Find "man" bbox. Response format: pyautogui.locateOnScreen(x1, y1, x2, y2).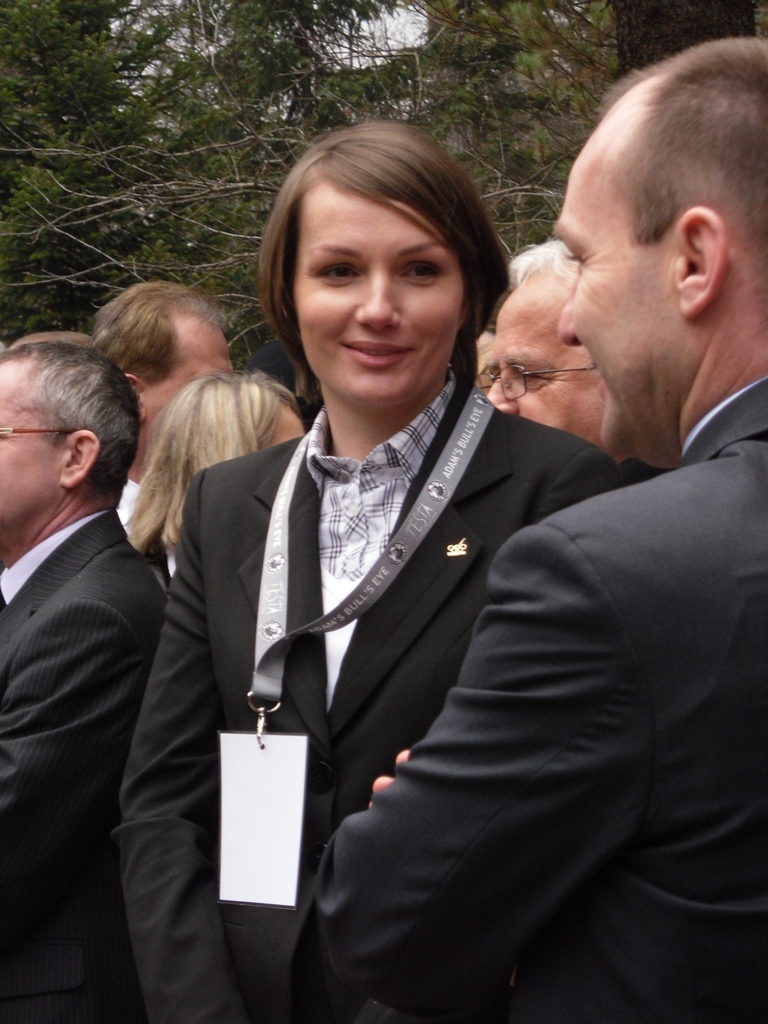
pyautogui.locateOnScreen(304, 31, 767, 1023).
